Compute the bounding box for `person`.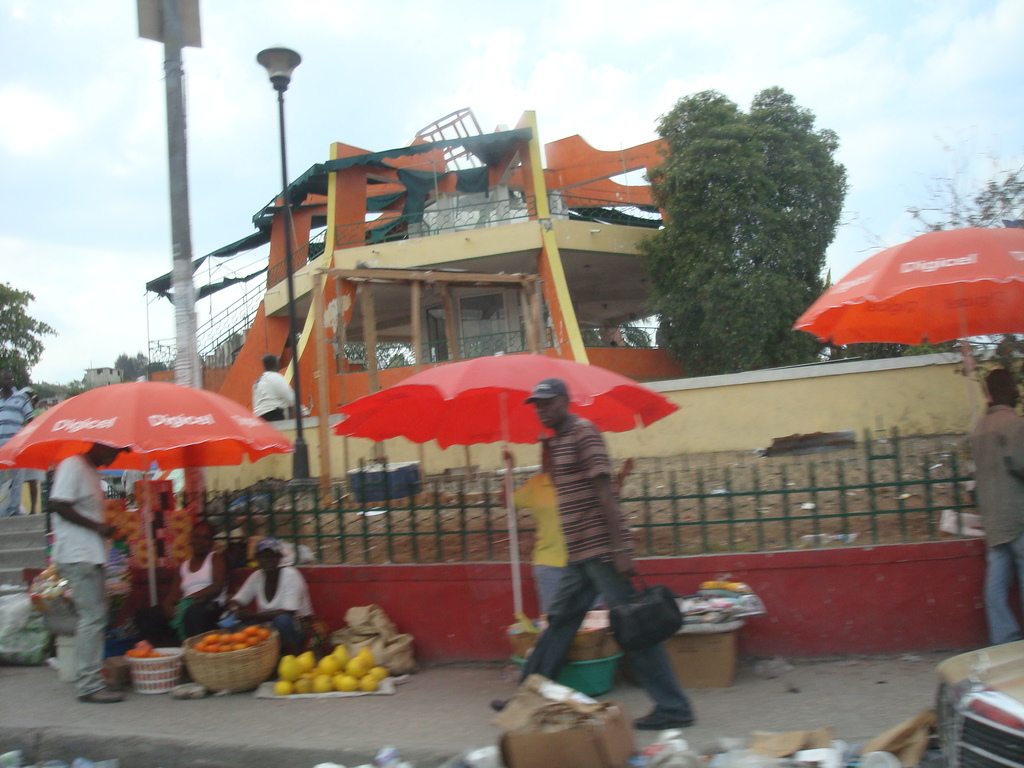
rect(501, 438, 636, 617).
